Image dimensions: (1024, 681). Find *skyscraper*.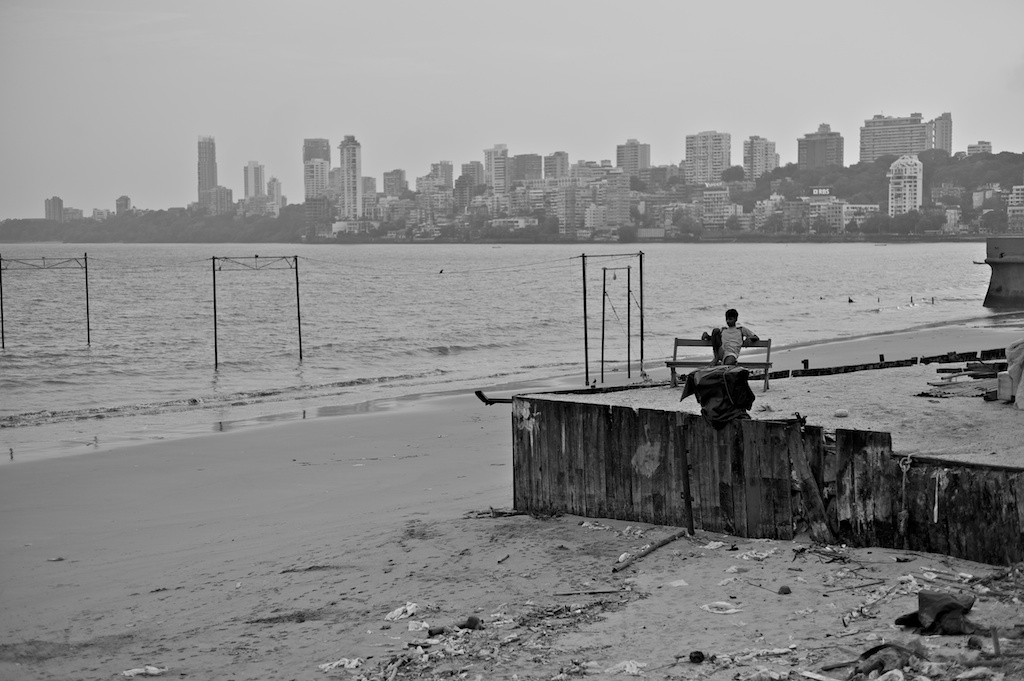
rect(667, 125, 733, 188).
